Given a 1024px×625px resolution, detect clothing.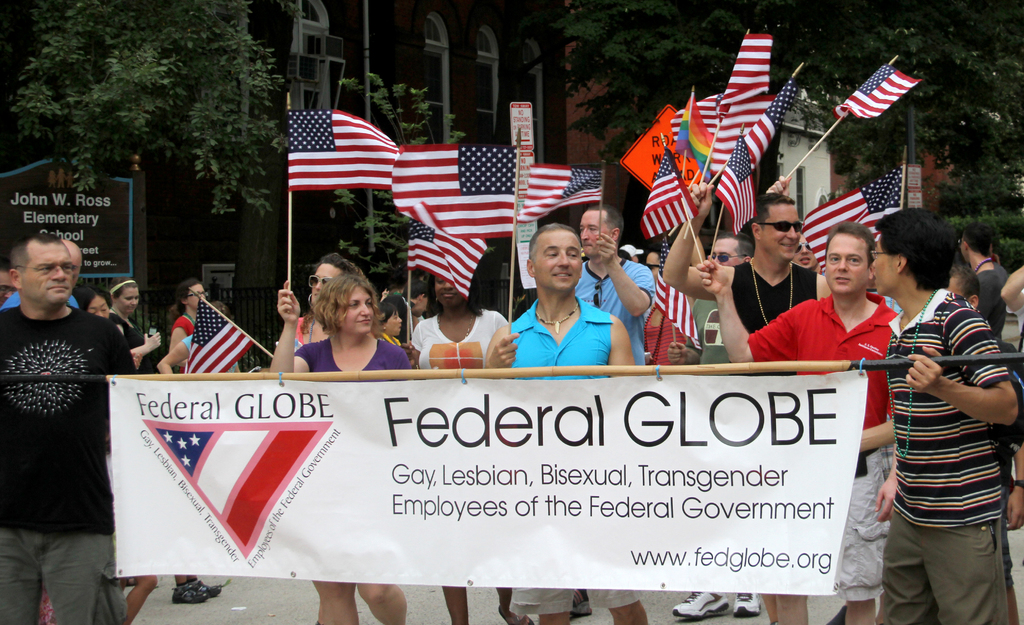
(left=892, top=282, right=1023, bottom=624).
